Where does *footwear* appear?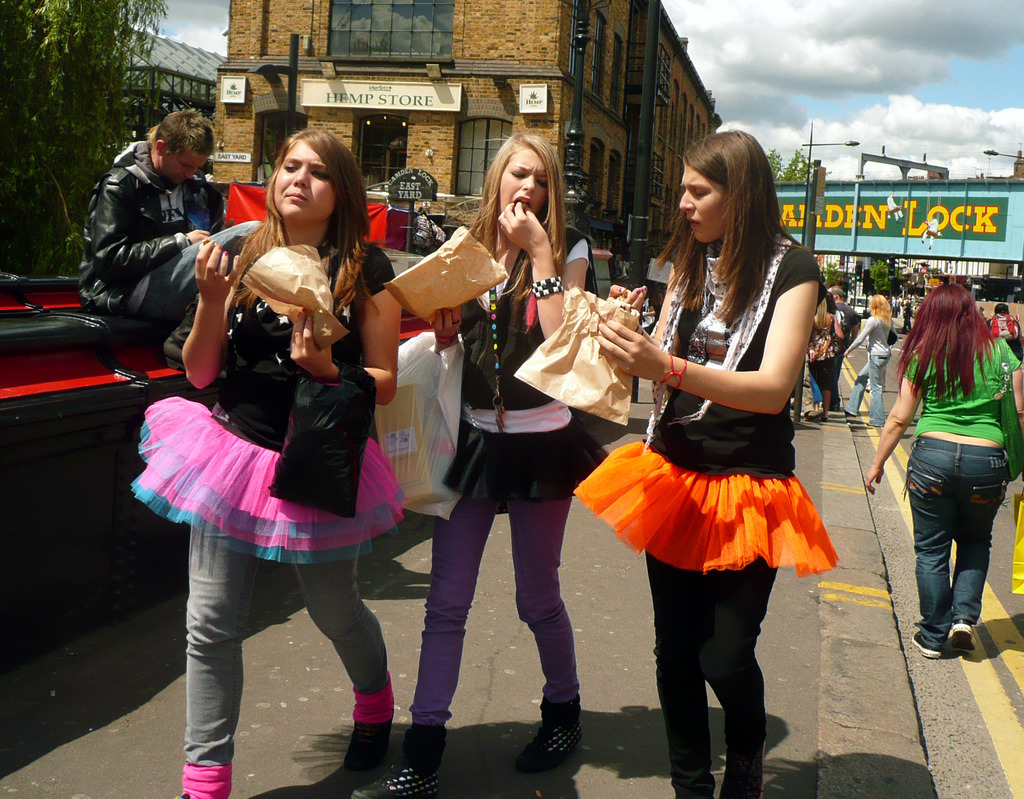
Appears at BBox(945, 615, 976, 653).
